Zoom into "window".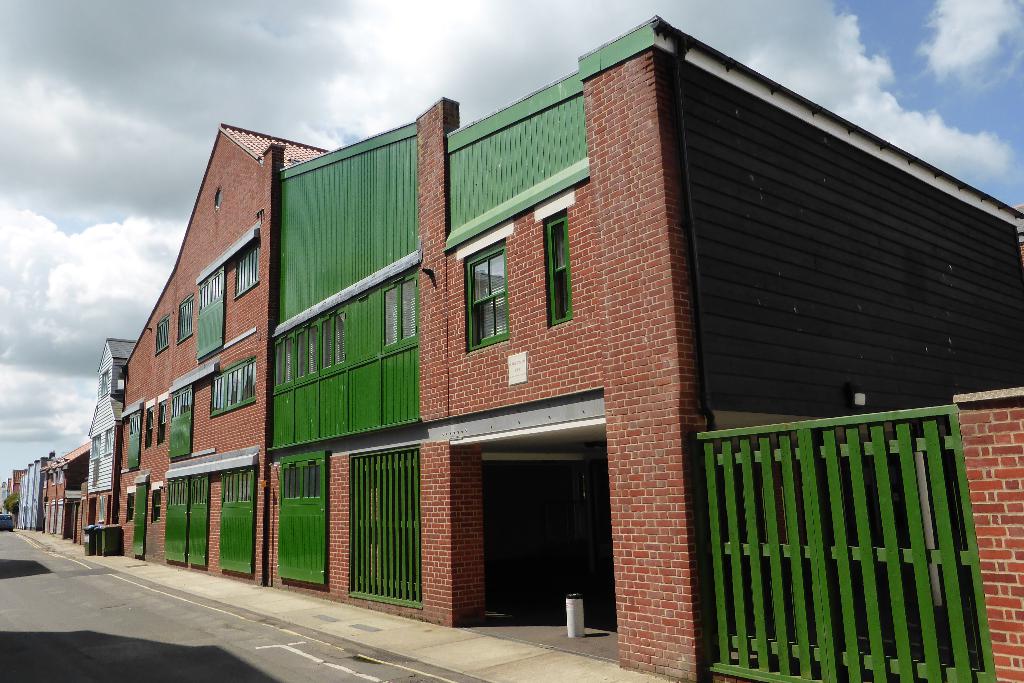
Zoom target: x1=98 y1=497 x2=106 y2=523.
